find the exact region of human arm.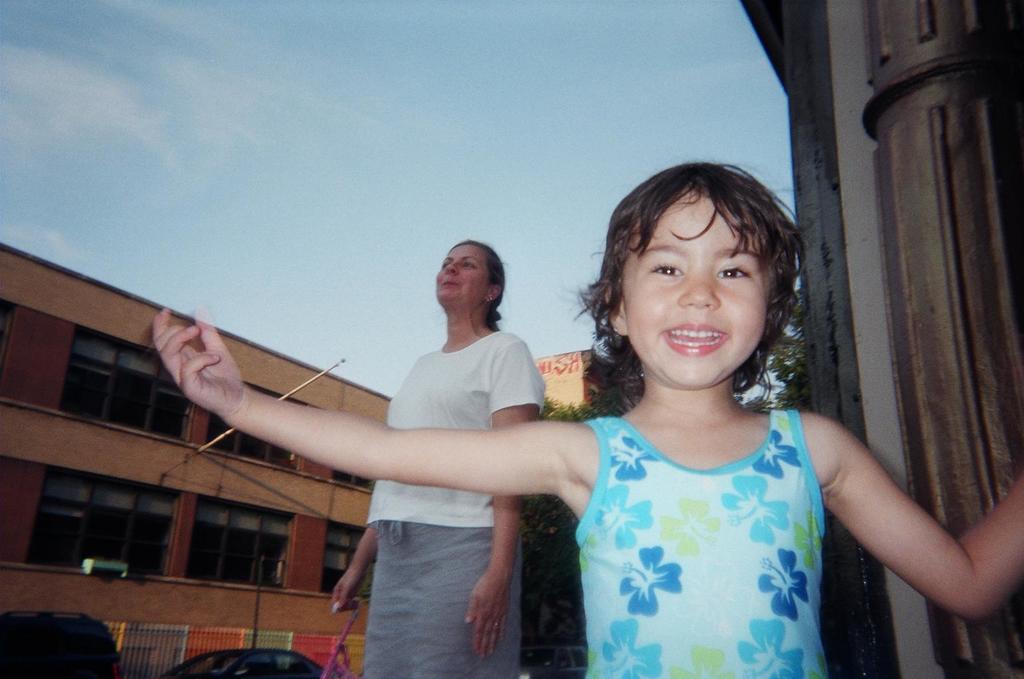
Exact region: (843,373,993,659).
